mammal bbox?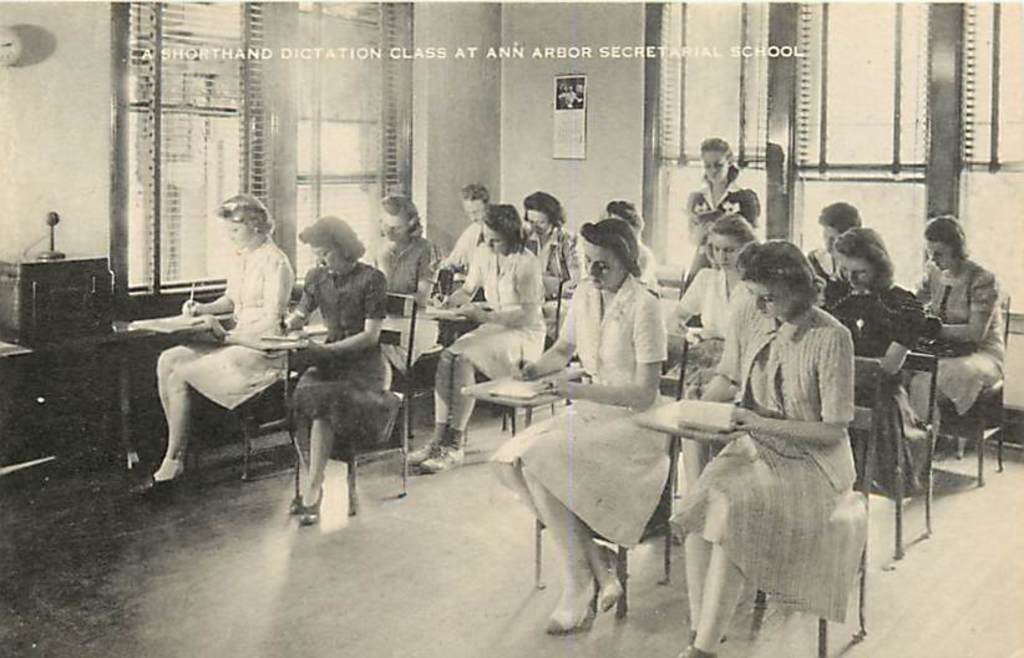
detection(684, 238, 855, 657)
